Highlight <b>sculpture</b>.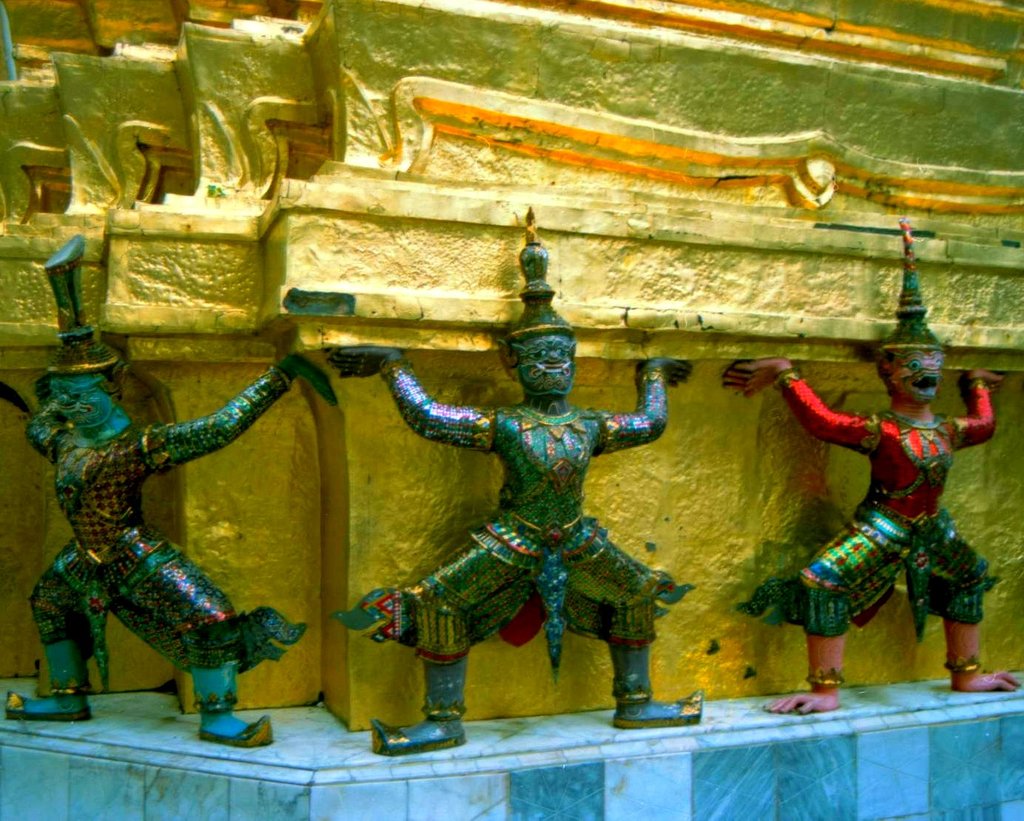
Highlighted region: 320,204,712,760.
